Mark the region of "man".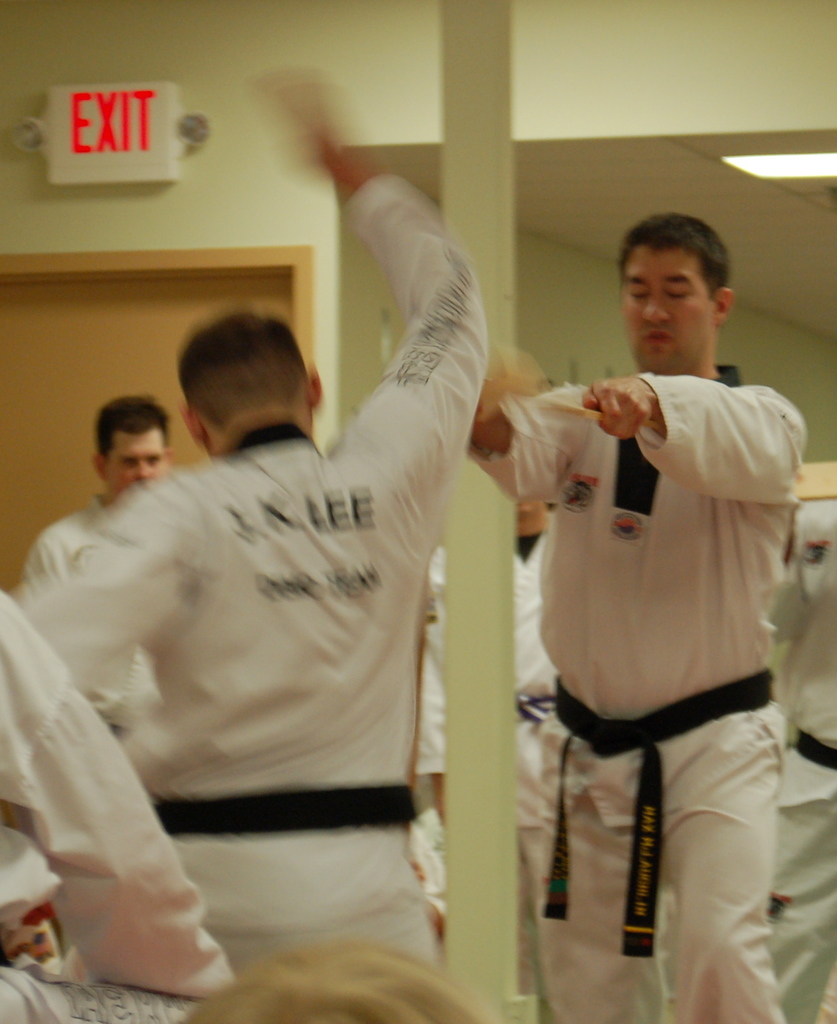
Region: Rect(506, 499, 561, 1023).
